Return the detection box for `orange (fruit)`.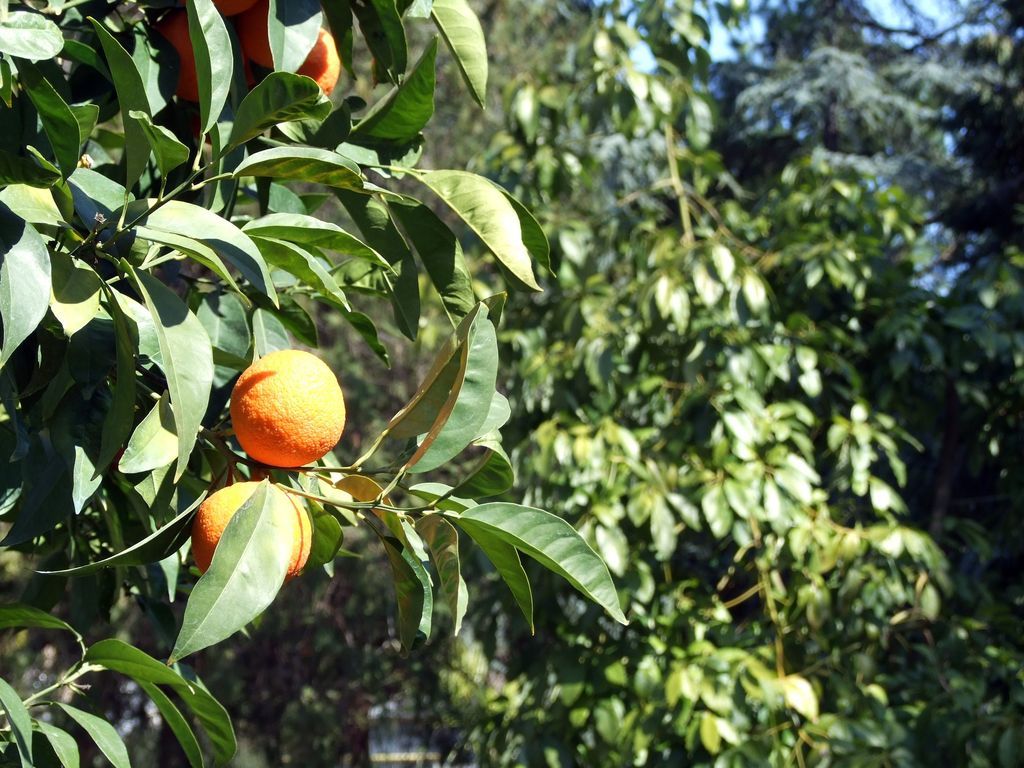
box(193, 472, 326, 569).
